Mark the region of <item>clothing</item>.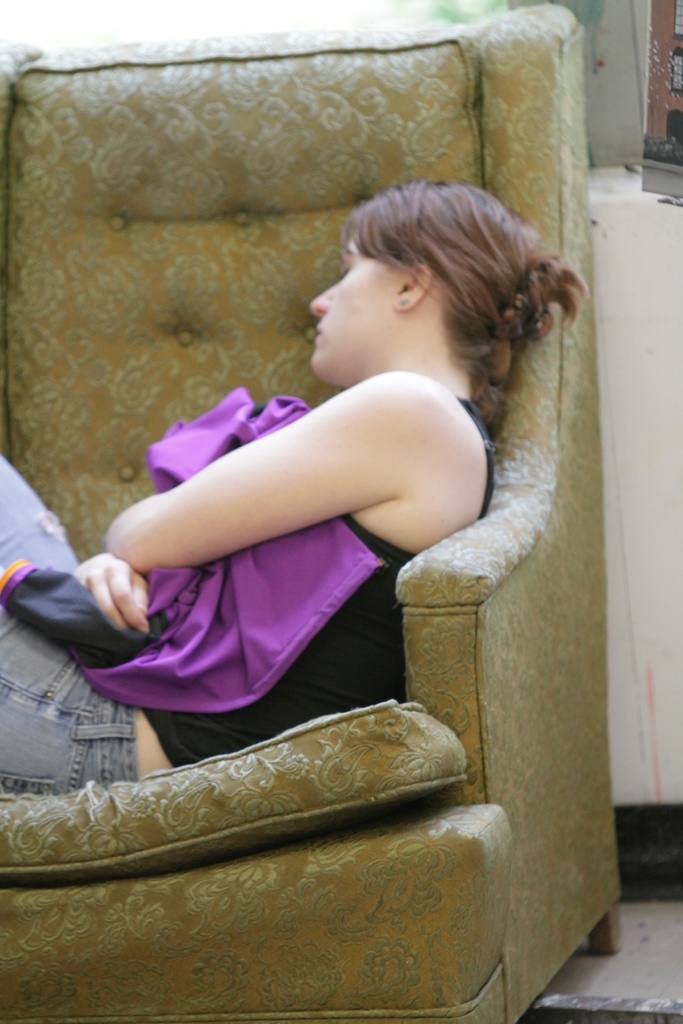
Region: (x1=0, y1=383, x2=496, y2=790).
